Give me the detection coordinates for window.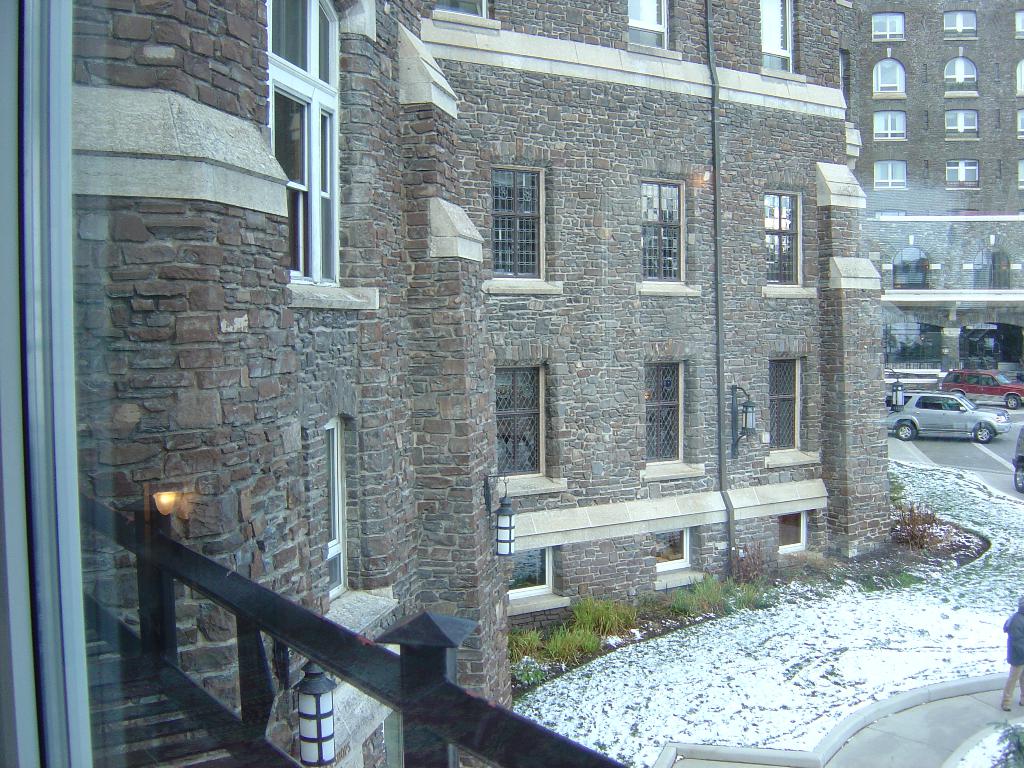
box=[874, 12, 908, 42].
